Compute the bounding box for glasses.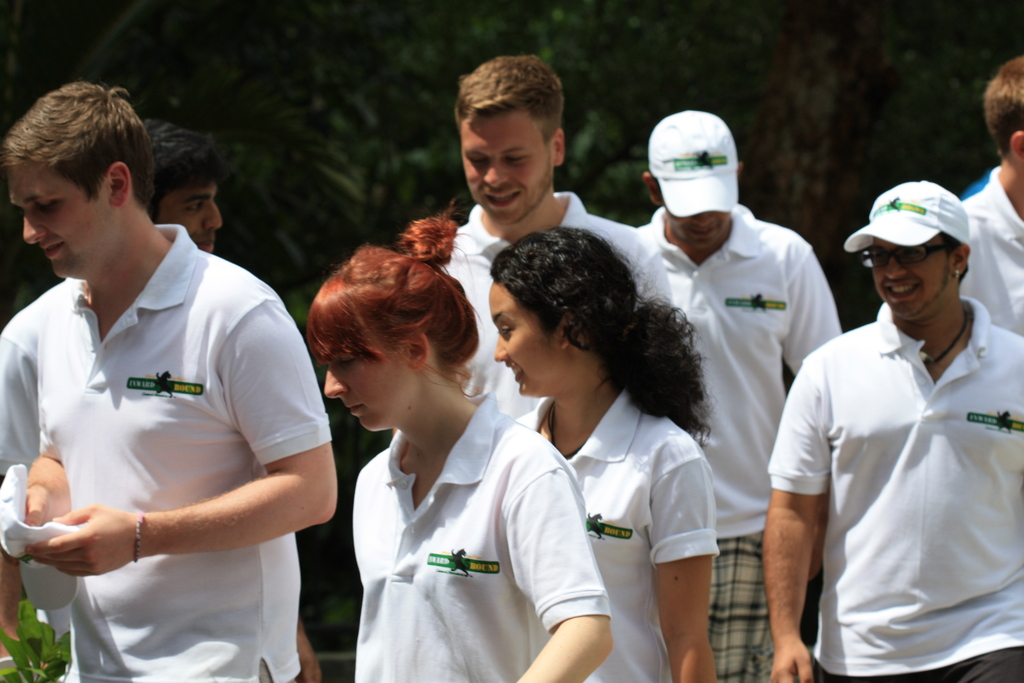
860, 233, 954, 270.
